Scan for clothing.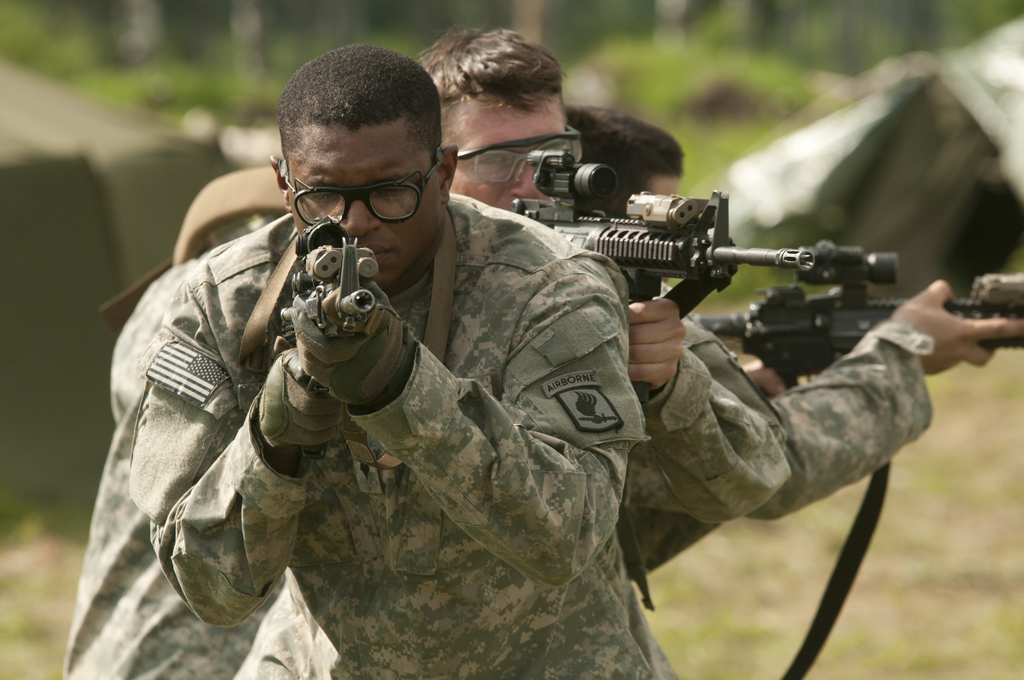
Scan result: 214:245:934:679.
